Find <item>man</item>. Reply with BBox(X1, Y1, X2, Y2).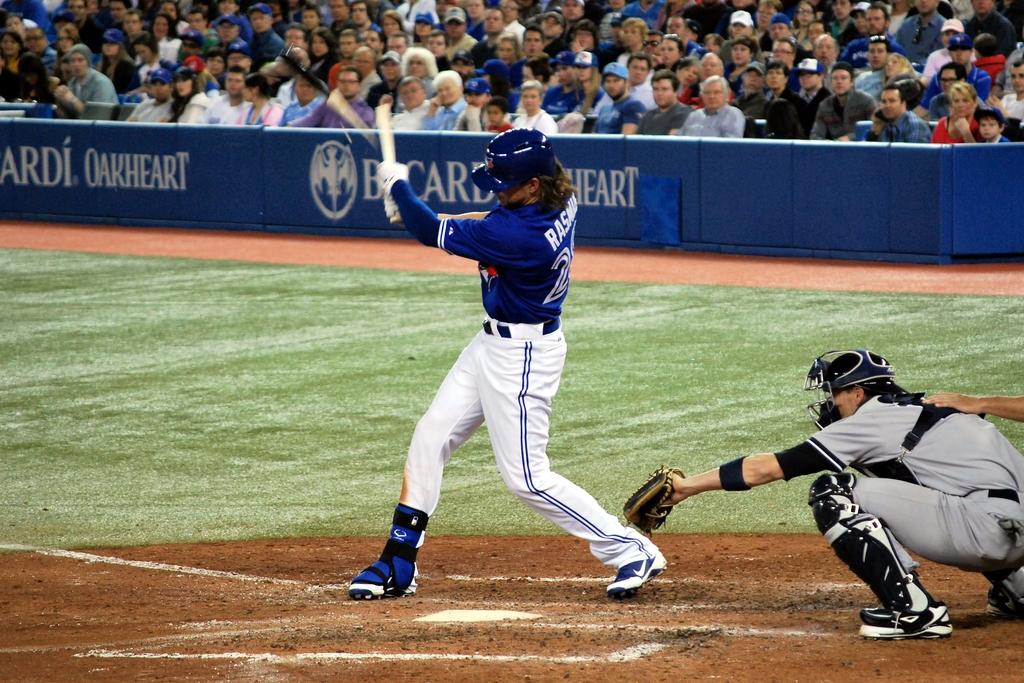
BBox(920, 17, 963, 89).
